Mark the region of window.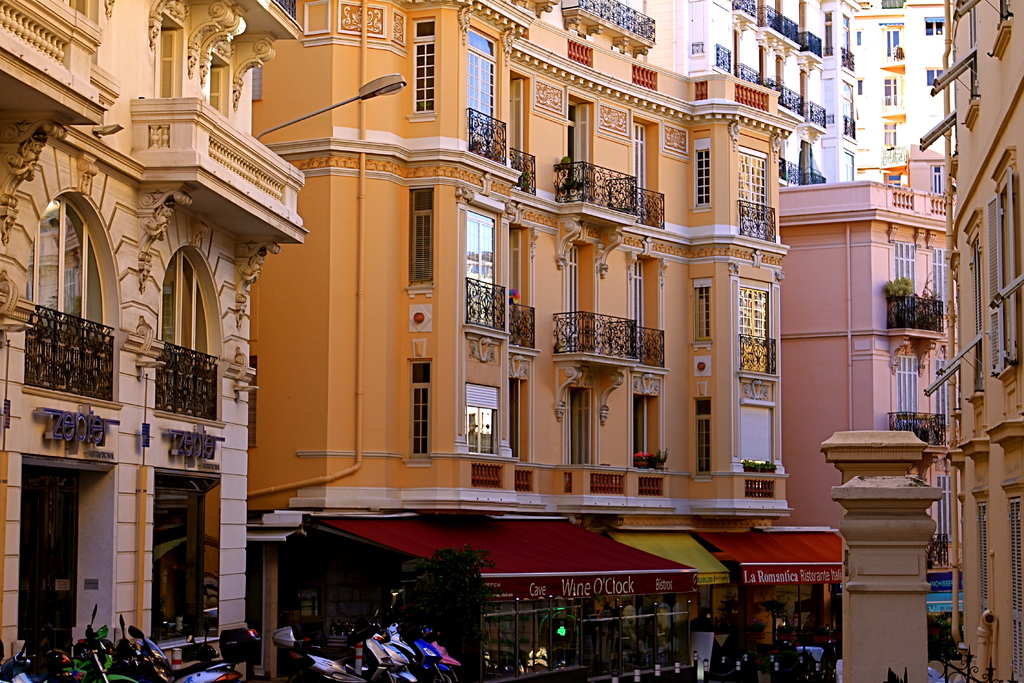
Region: box=[452, 191, 502, 333].
